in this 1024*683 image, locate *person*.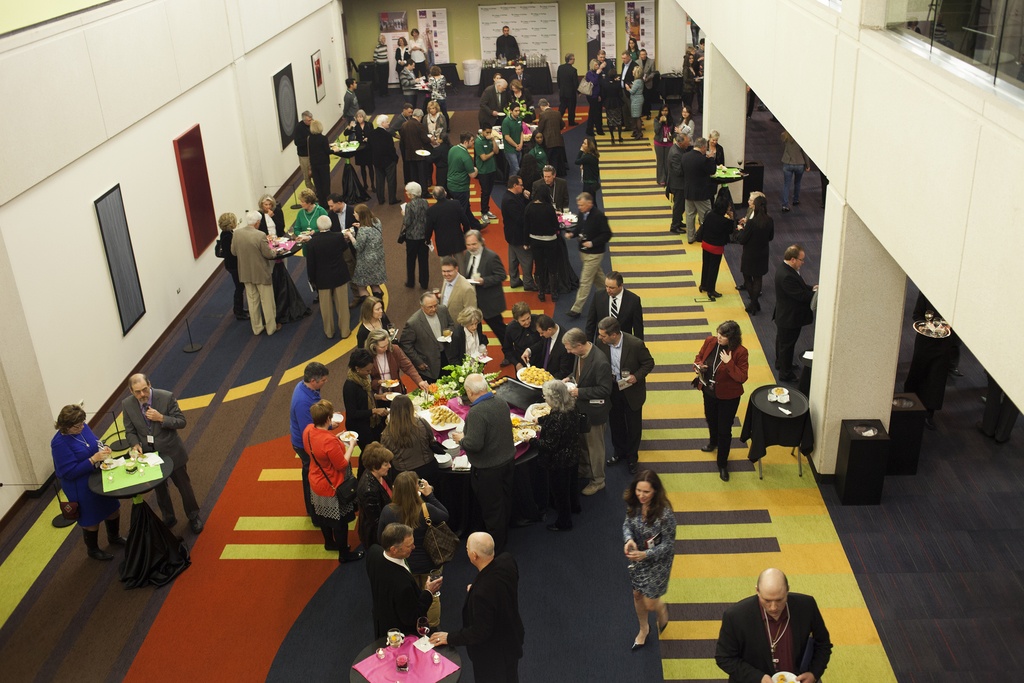
Bounding box: 377, 467, 453, 586.
